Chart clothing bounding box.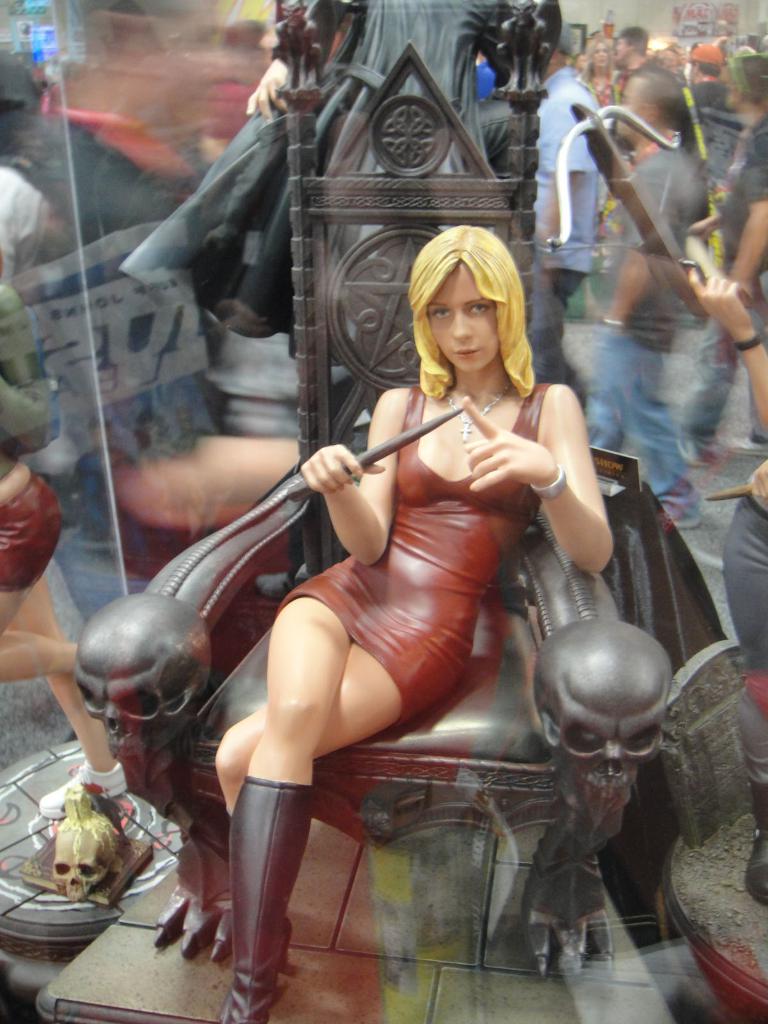
Charted: detection(270, 337, 578, 729).
